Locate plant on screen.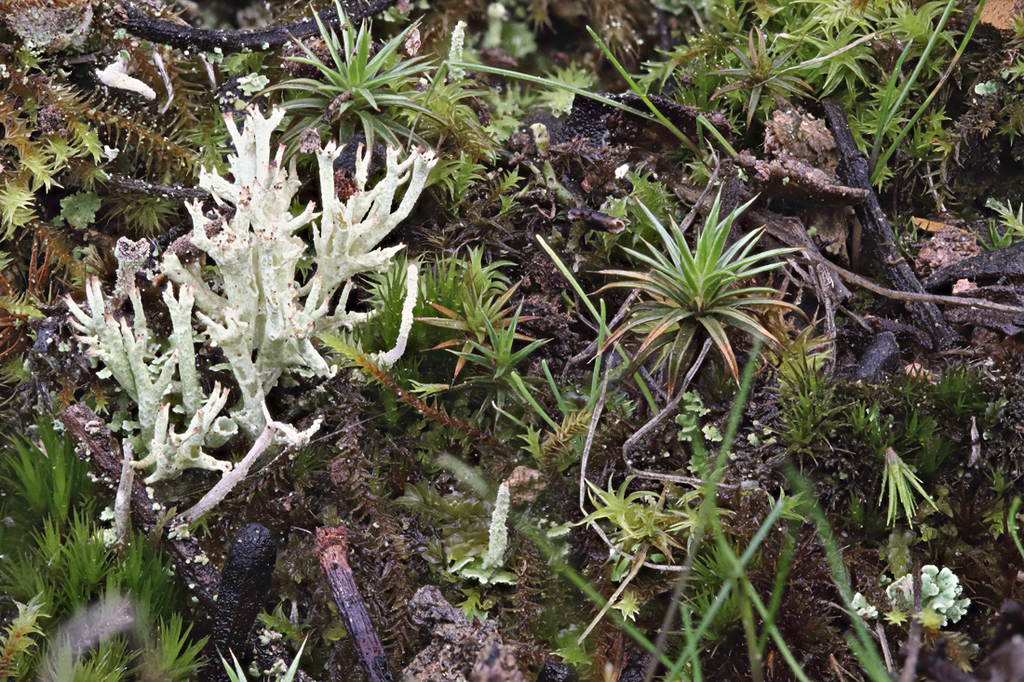
On screen at l=957, t=221, r=1009, b=247.
